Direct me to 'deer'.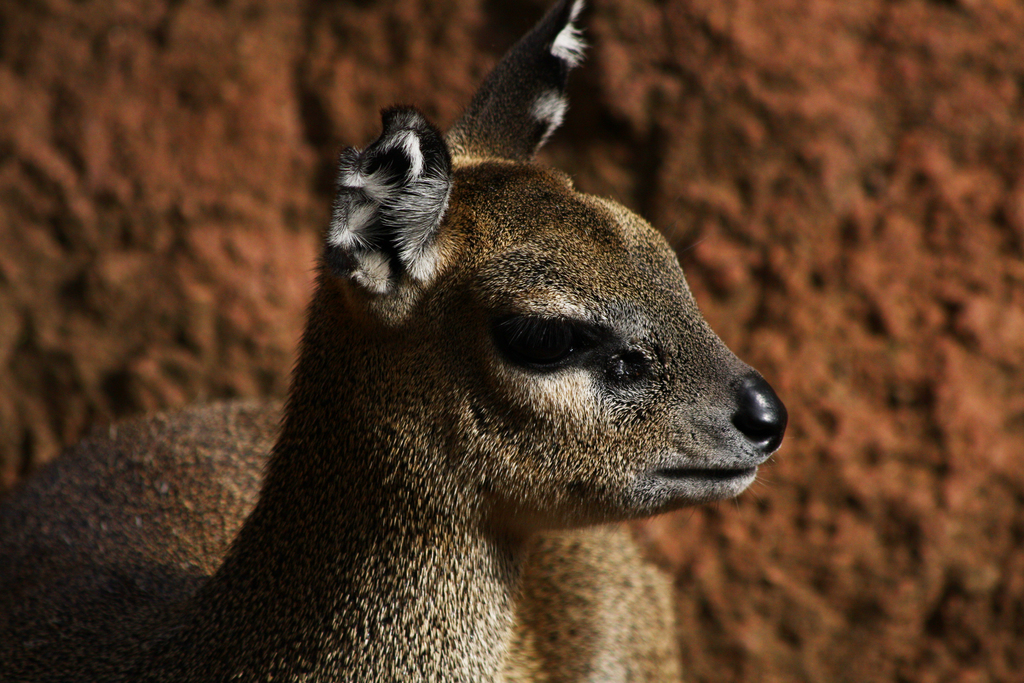
Direction: x1=0 y1=0 x2=788 y2=682.
